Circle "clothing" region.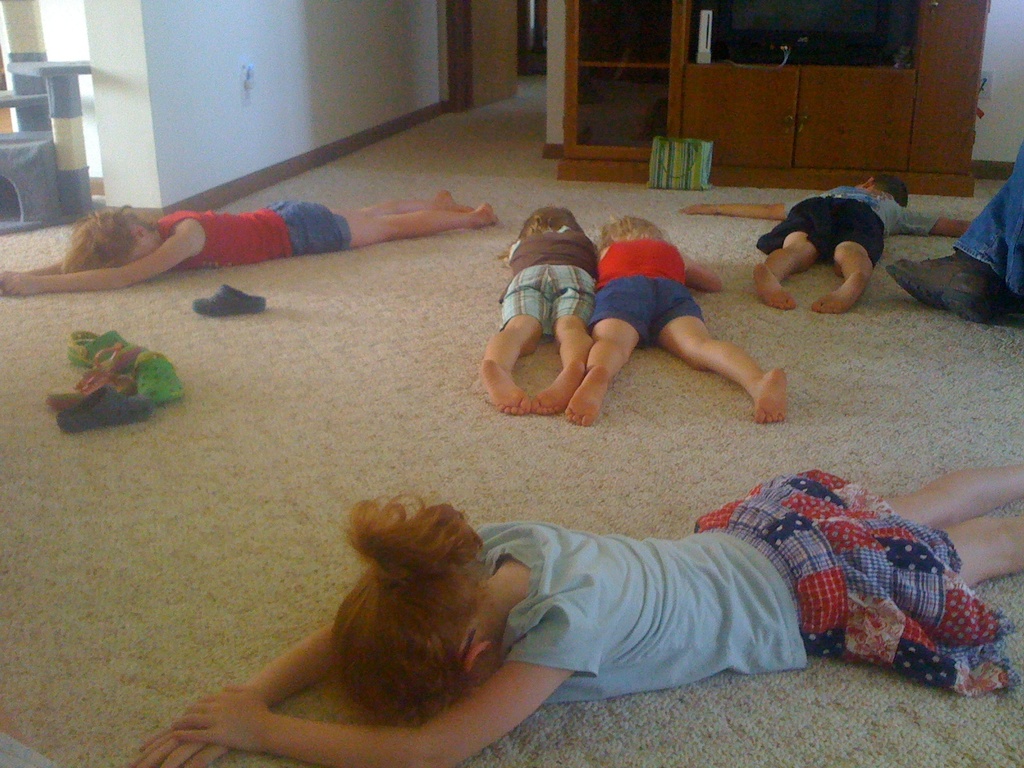
Region: bbox=(494, 223, 596, 342).
